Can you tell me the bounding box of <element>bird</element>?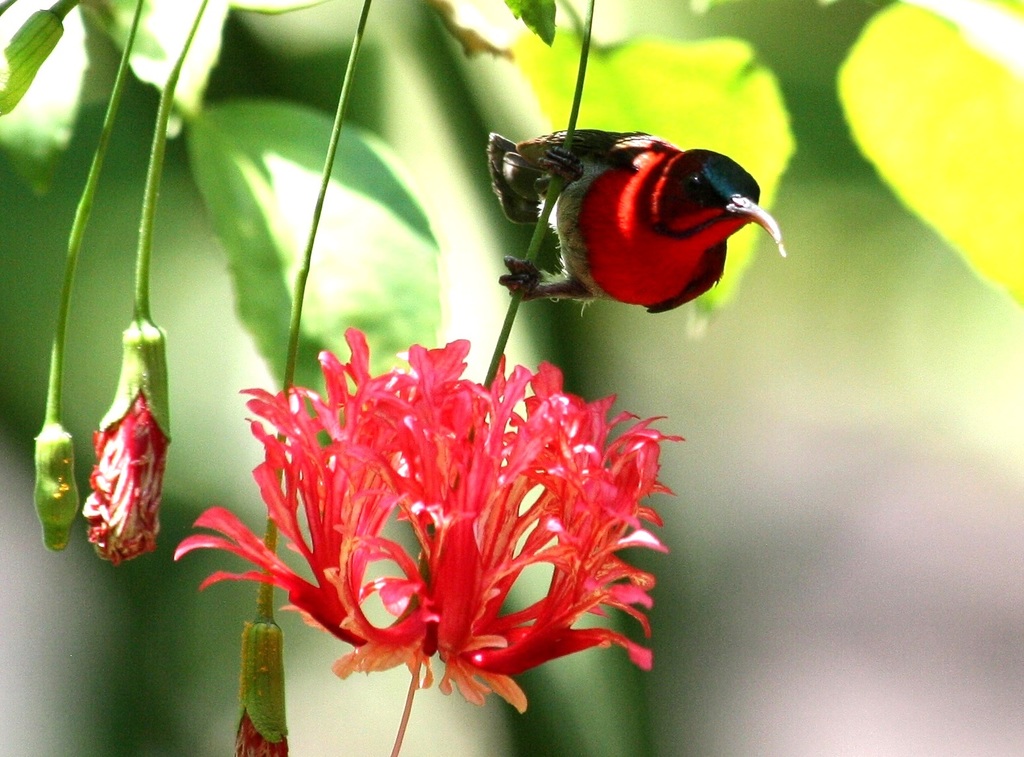
bbox=[483, 123, 789, 323].
